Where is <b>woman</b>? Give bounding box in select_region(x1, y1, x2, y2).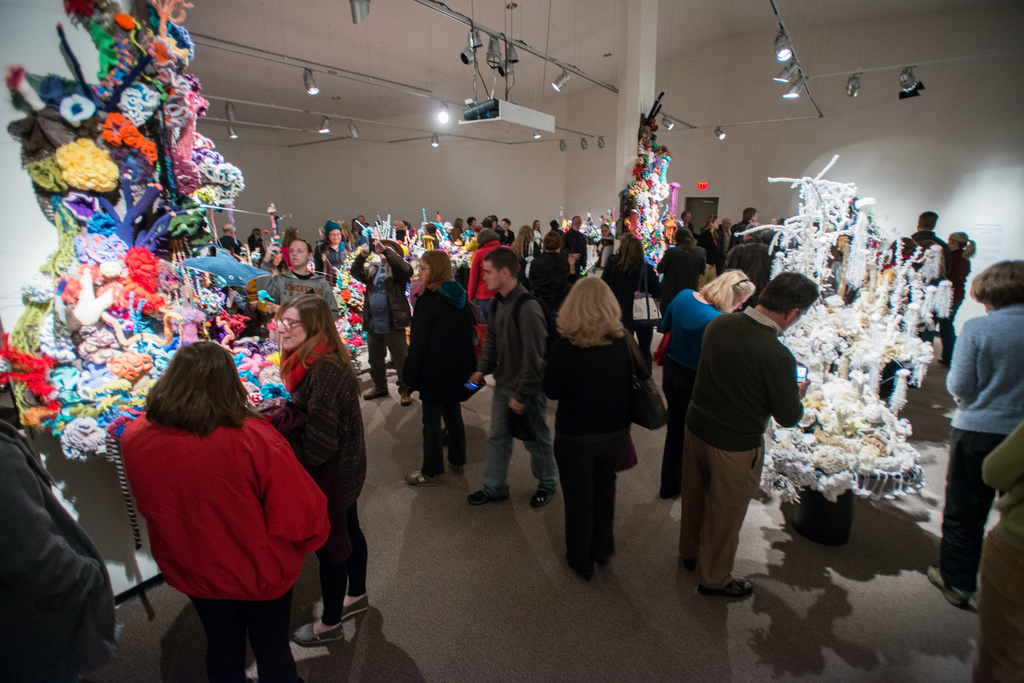
select_region(102, 343, 326, 682).
